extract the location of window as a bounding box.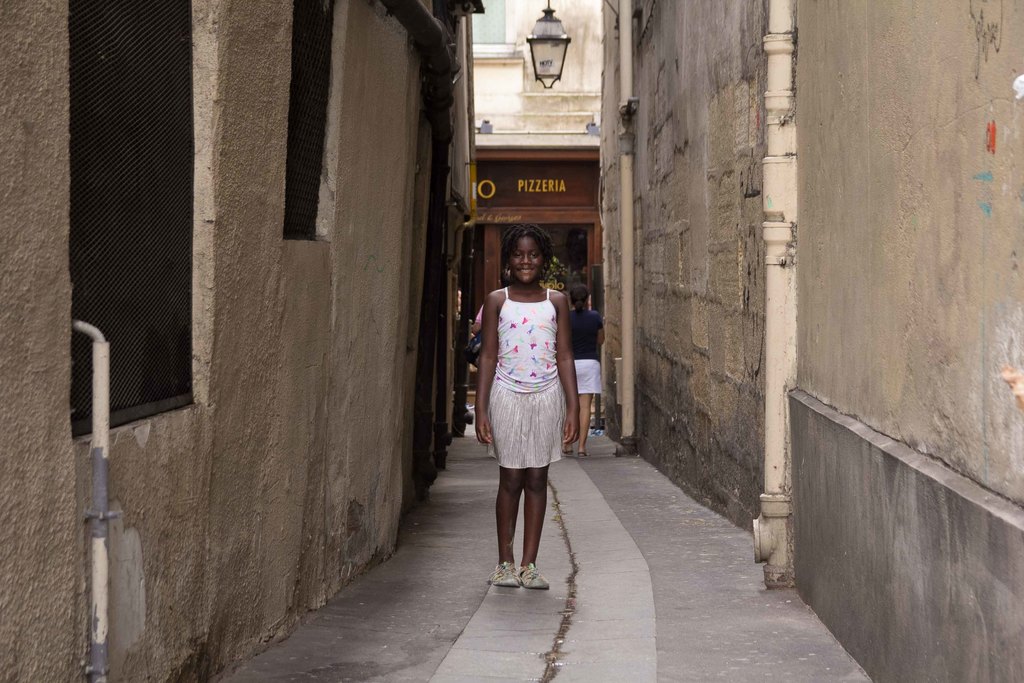
{"left": 283, "top": 0, "right": 339, "bottom": 241}.
